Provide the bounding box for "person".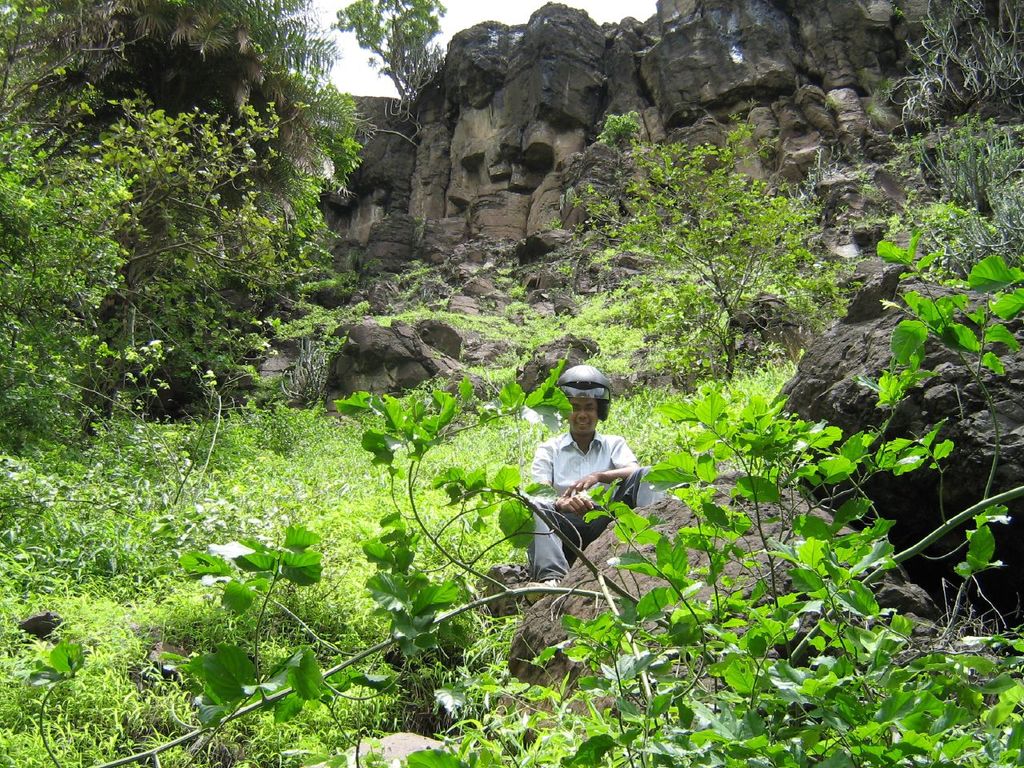
x1=532 y1=346 x2=641 y2=594.
